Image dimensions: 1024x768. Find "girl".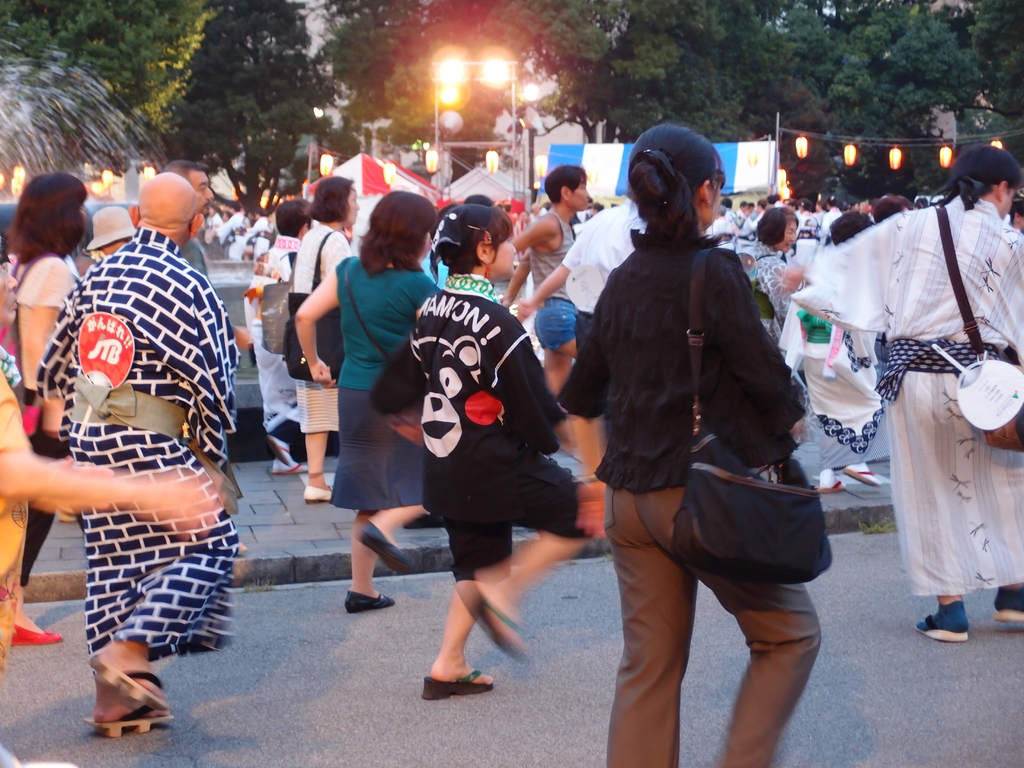
box(737, 206, 845, 491).
